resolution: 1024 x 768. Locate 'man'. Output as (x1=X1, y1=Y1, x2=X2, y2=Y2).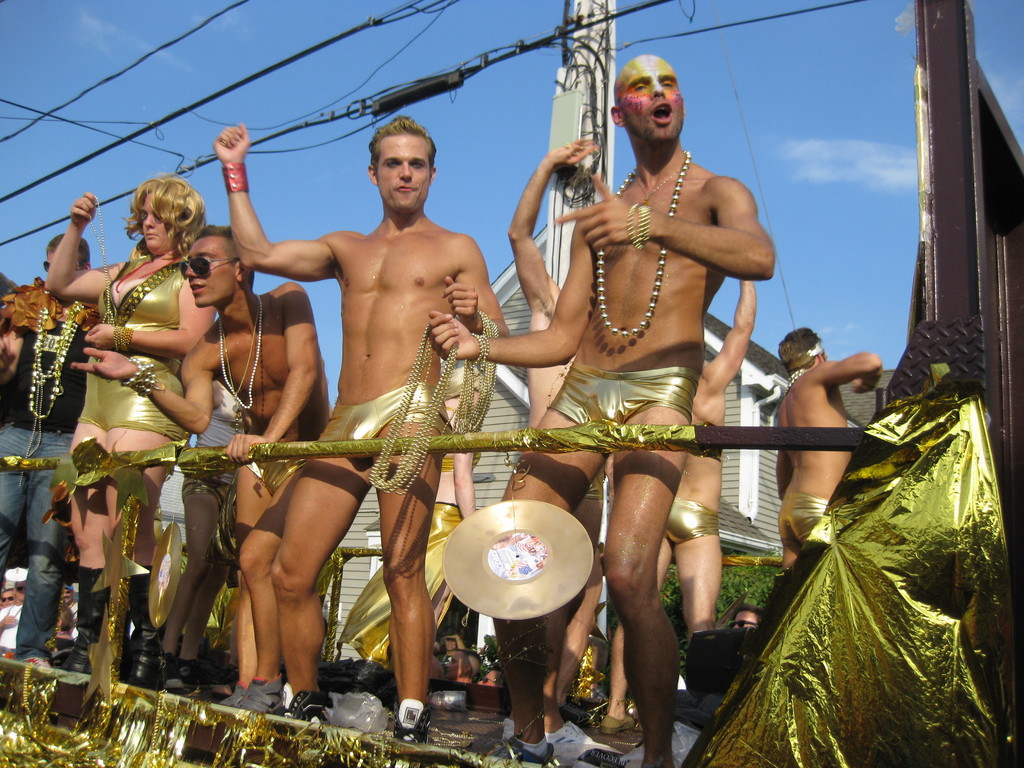
(x1=773, y1=325, x2=886, y2=579).
